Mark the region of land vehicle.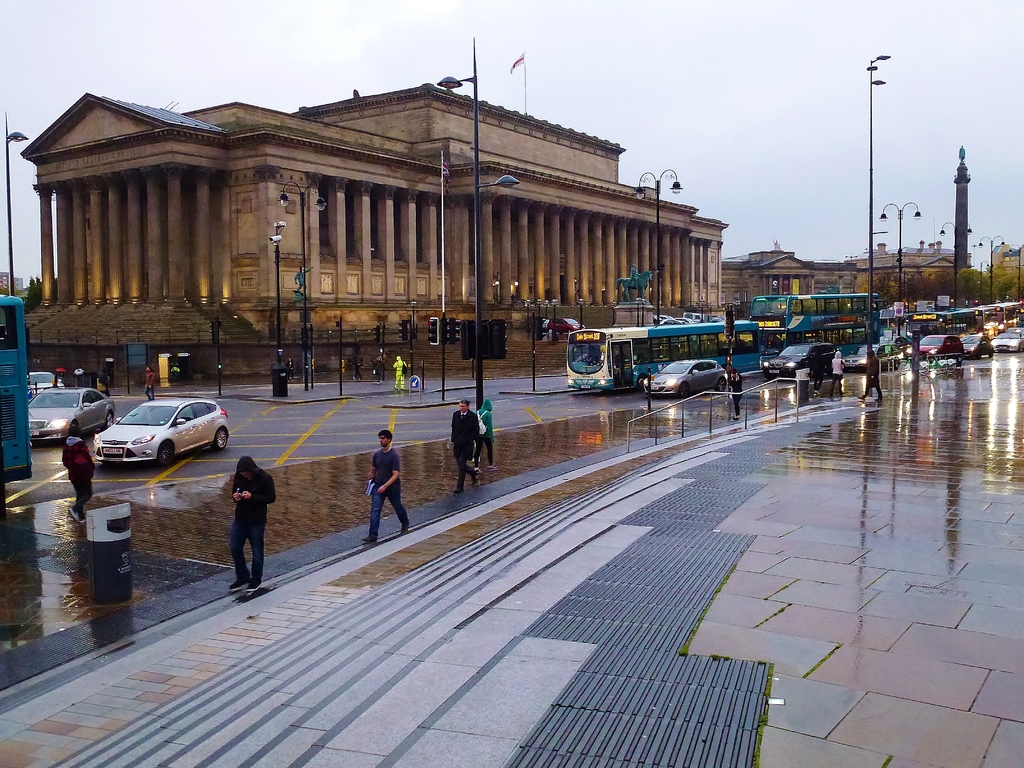
Region: detection(893, 347, 956, 376).
